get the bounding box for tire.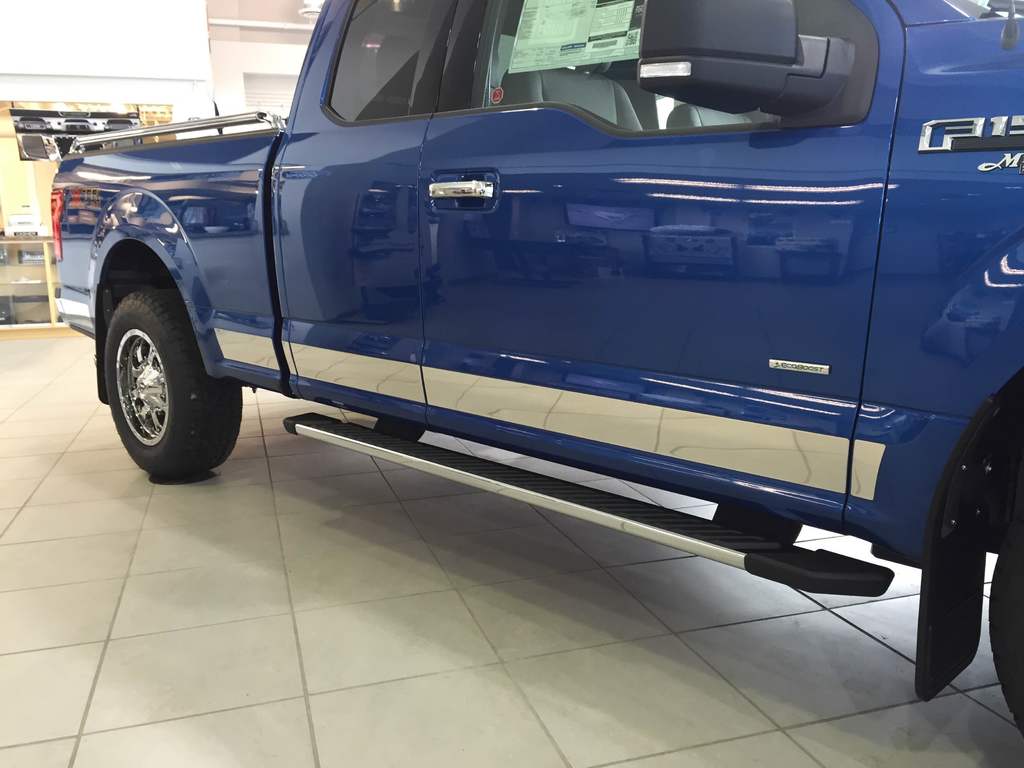
991,518,1023,729.
